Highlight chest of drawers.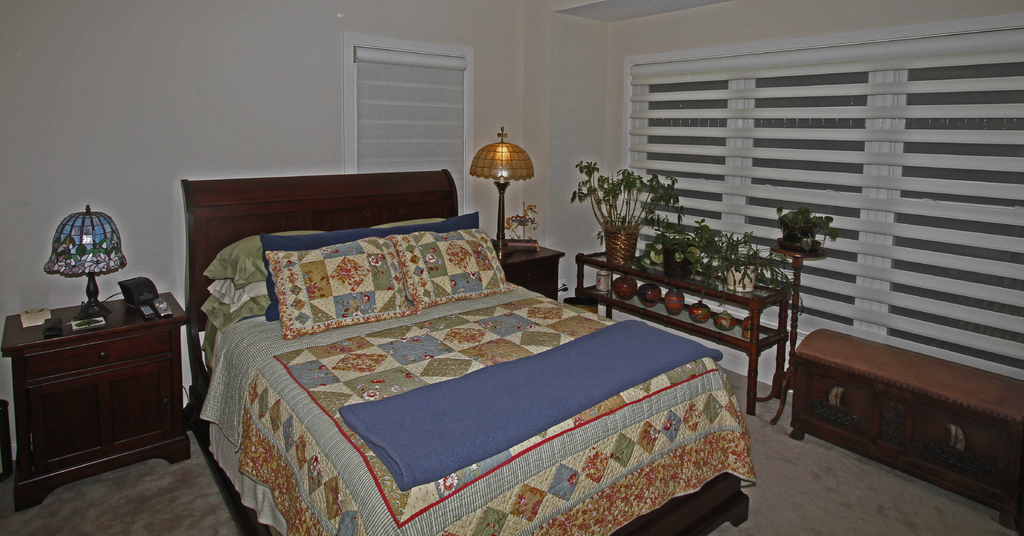
Highlighted region: locate(0, 294, 192, 512).
